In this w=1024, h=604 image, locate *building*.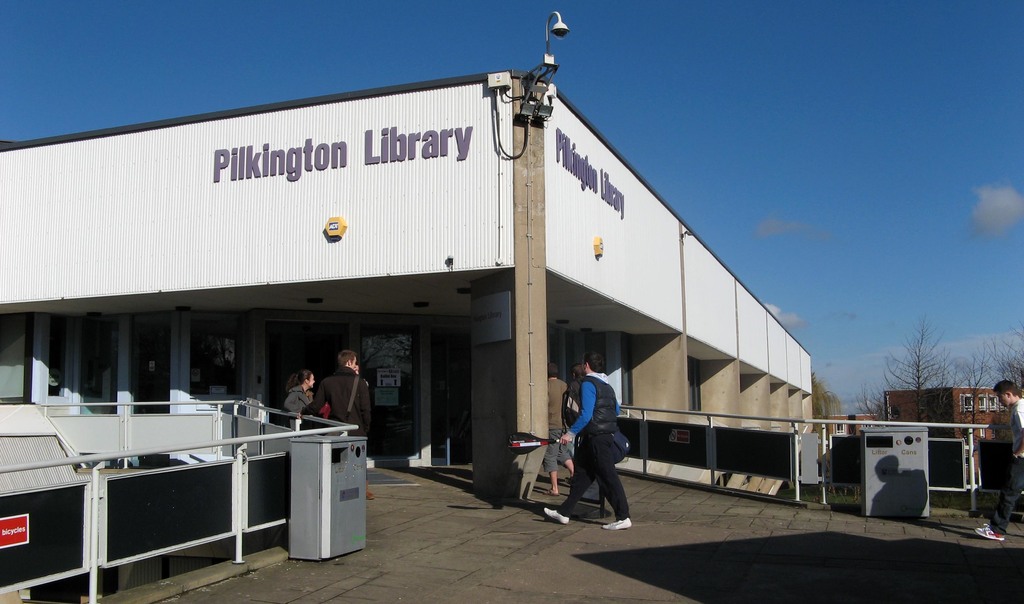
Bounding box: locate(826, 416, 877, 450).
